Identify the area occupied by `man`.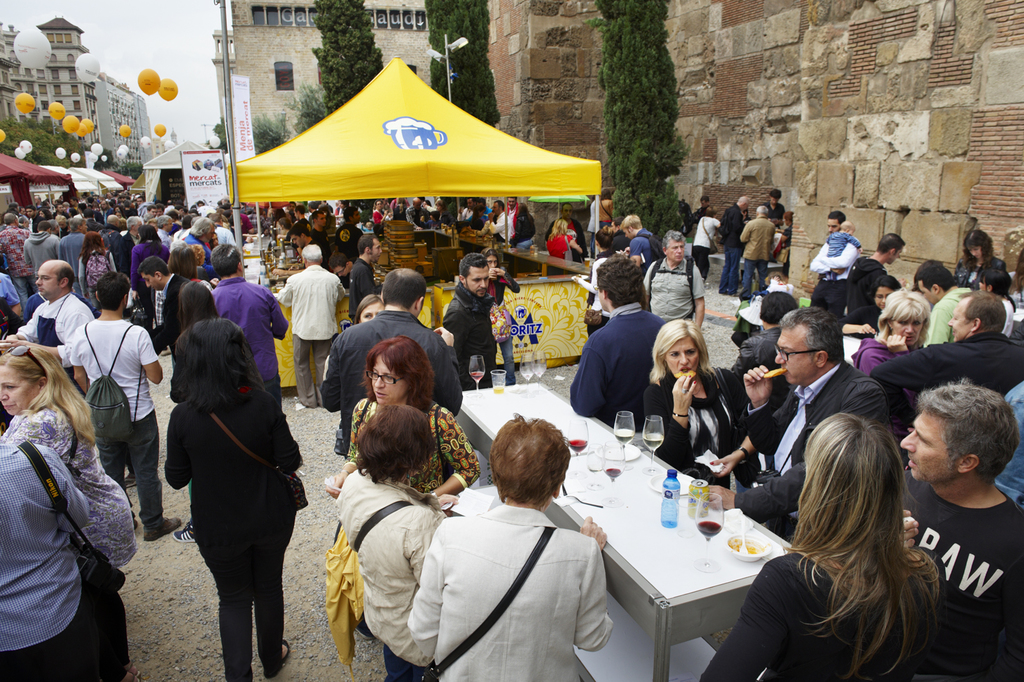
Area: region(644, 232, 702, 329).
